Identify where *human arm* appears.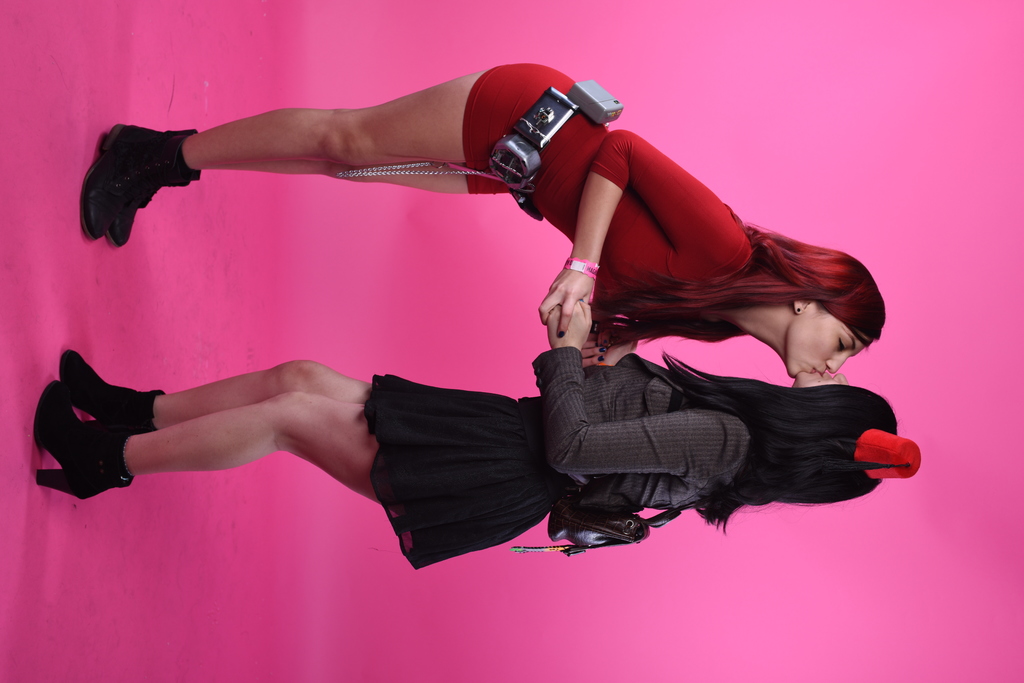
Appears at [left=592, top=332, right=633, bottom=365].
